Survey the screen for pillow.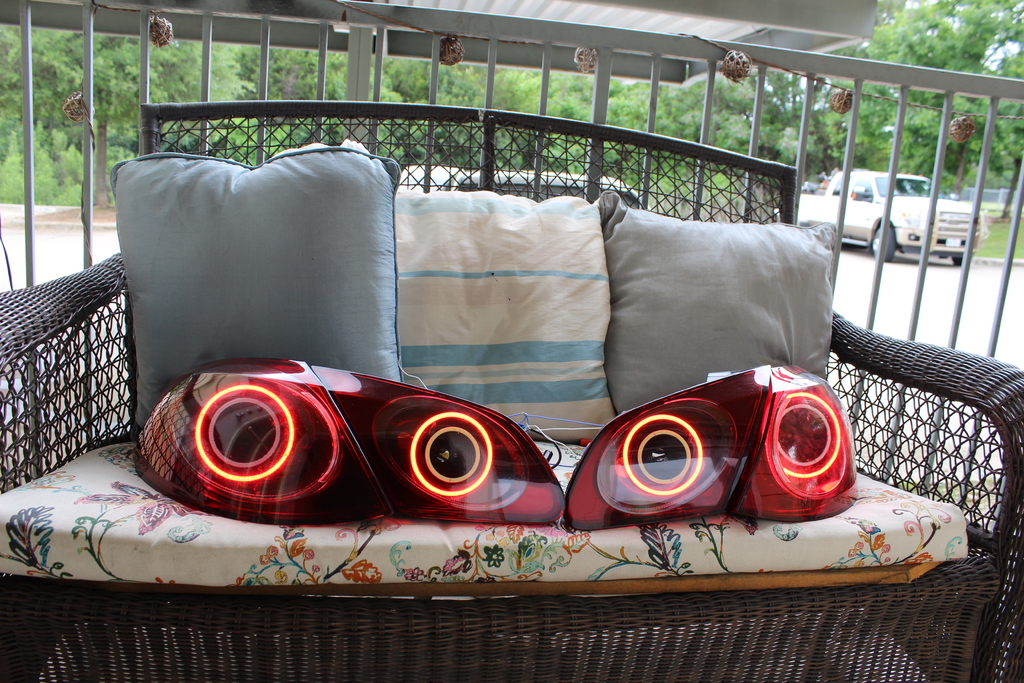
Survey found: [394, 186, 615, 457].
